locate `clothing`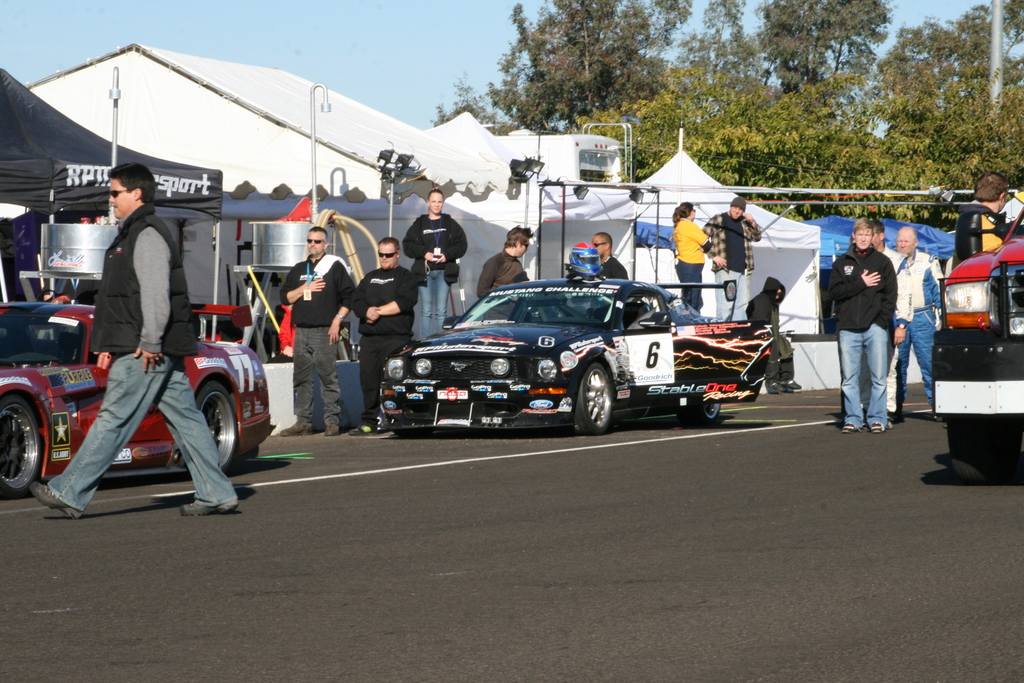
<box>274,258,367,427</box>
